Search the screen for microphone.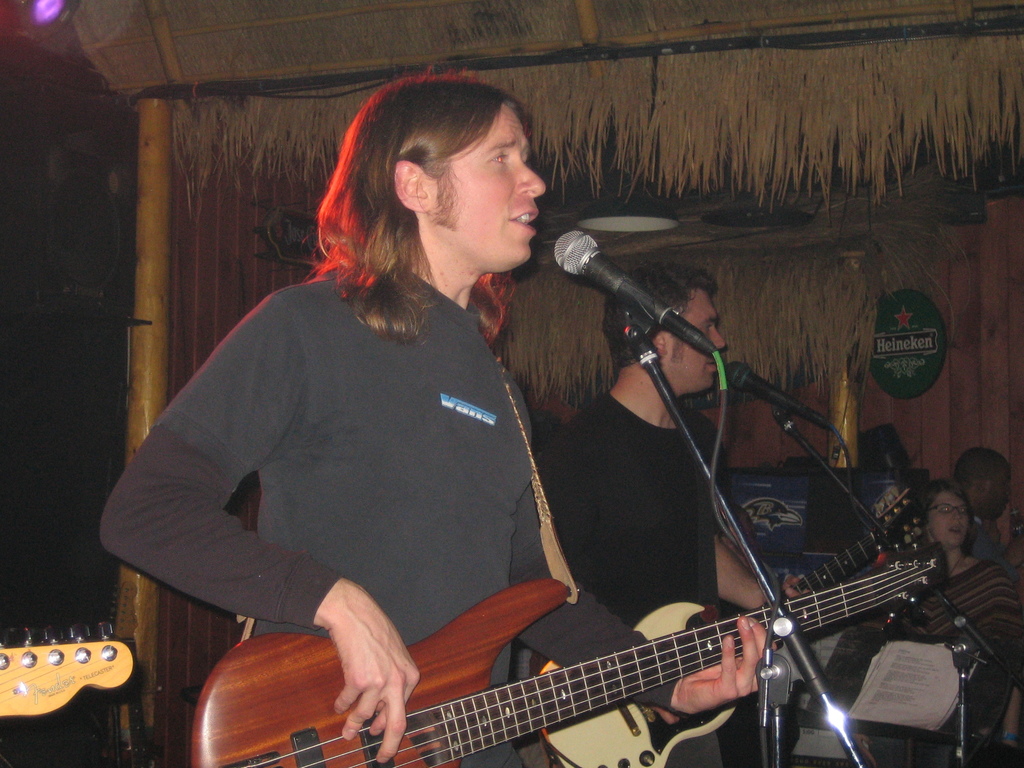
Found at bbox=[550, 223, 676, 328].
